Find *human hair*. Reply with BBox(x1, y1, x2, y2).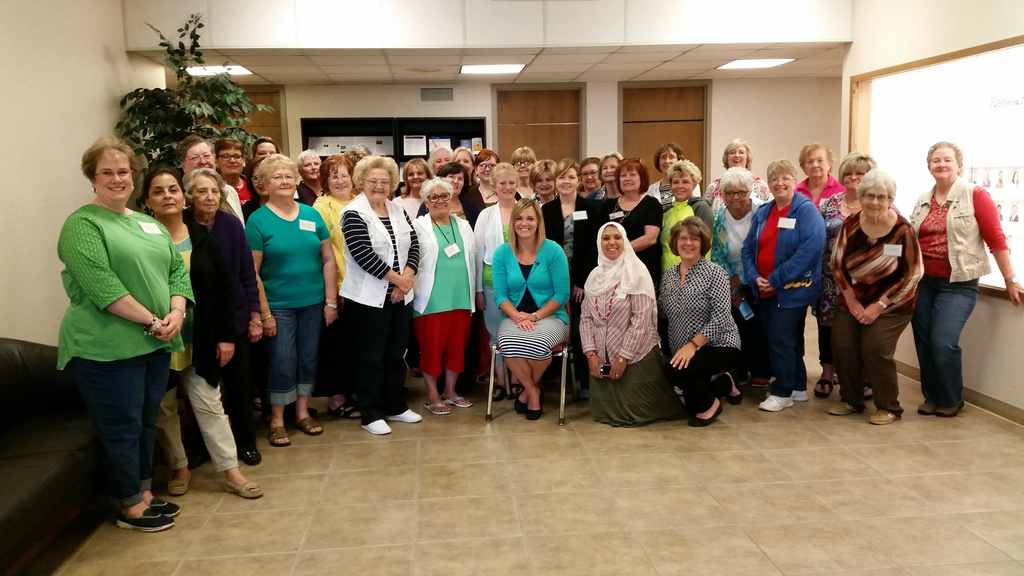
BBox(509, 144, 538, 170).
